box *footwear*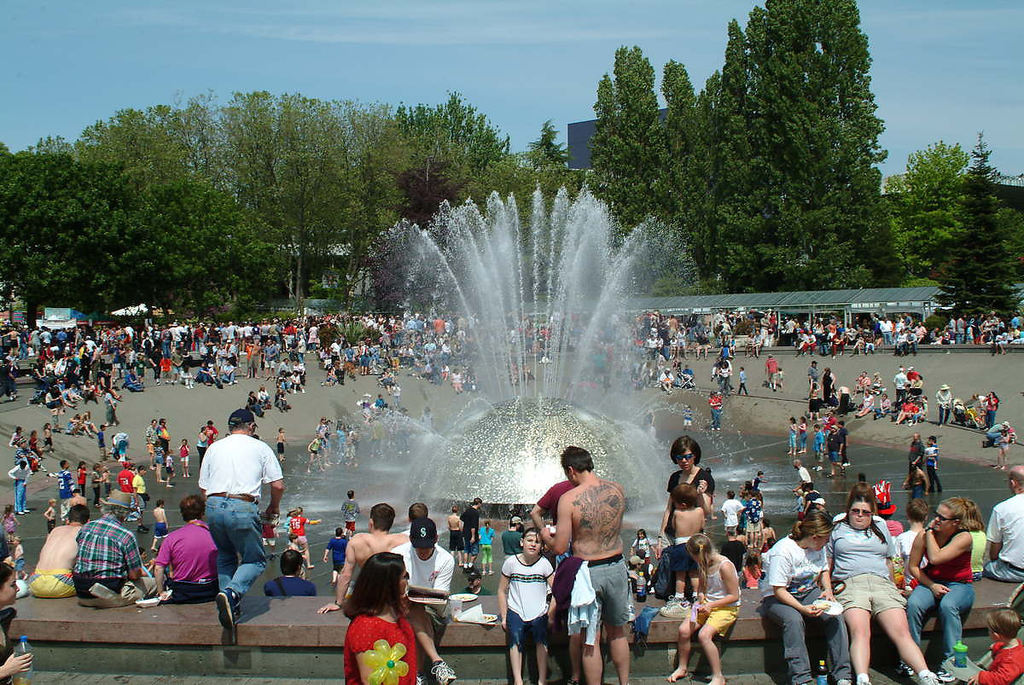
rect(893, 664, 920, 675)
